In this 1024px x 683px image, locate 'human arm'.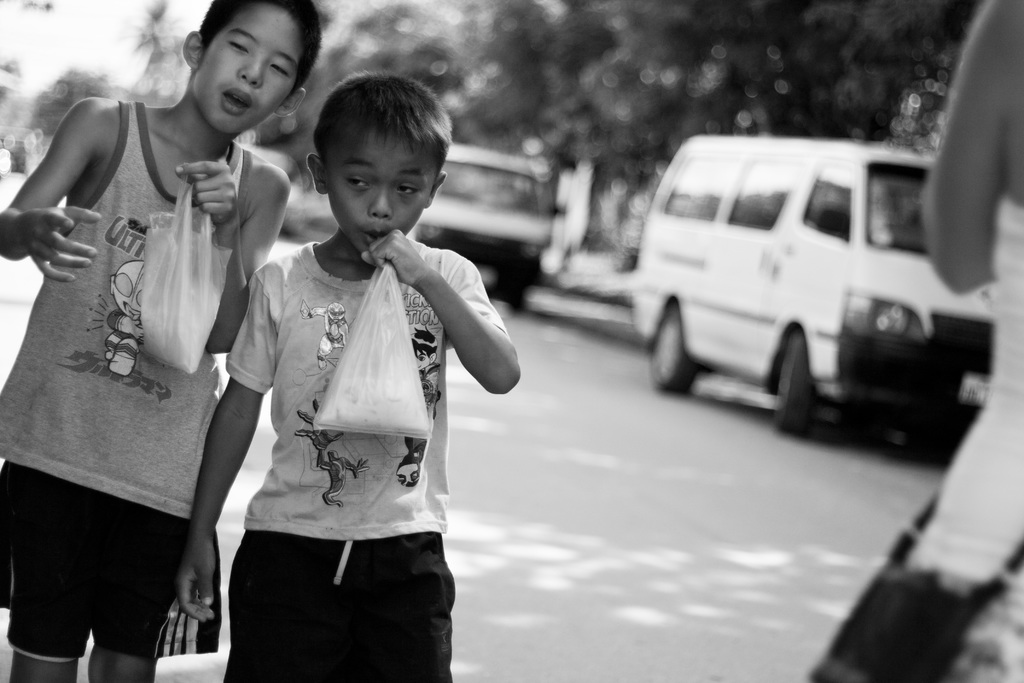
Bounding box: [x1=172, y1=151, x2=294, y2=353].
